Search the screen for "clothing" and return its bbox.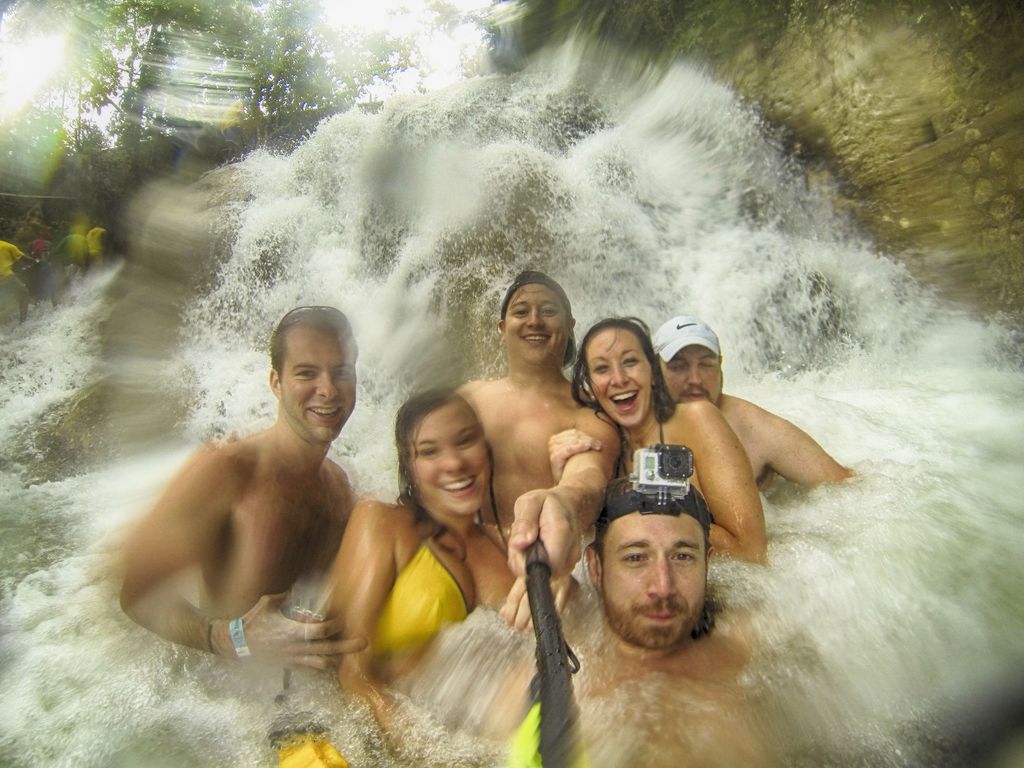
Found: (left=369, top=541, right=468, bottom=657).
